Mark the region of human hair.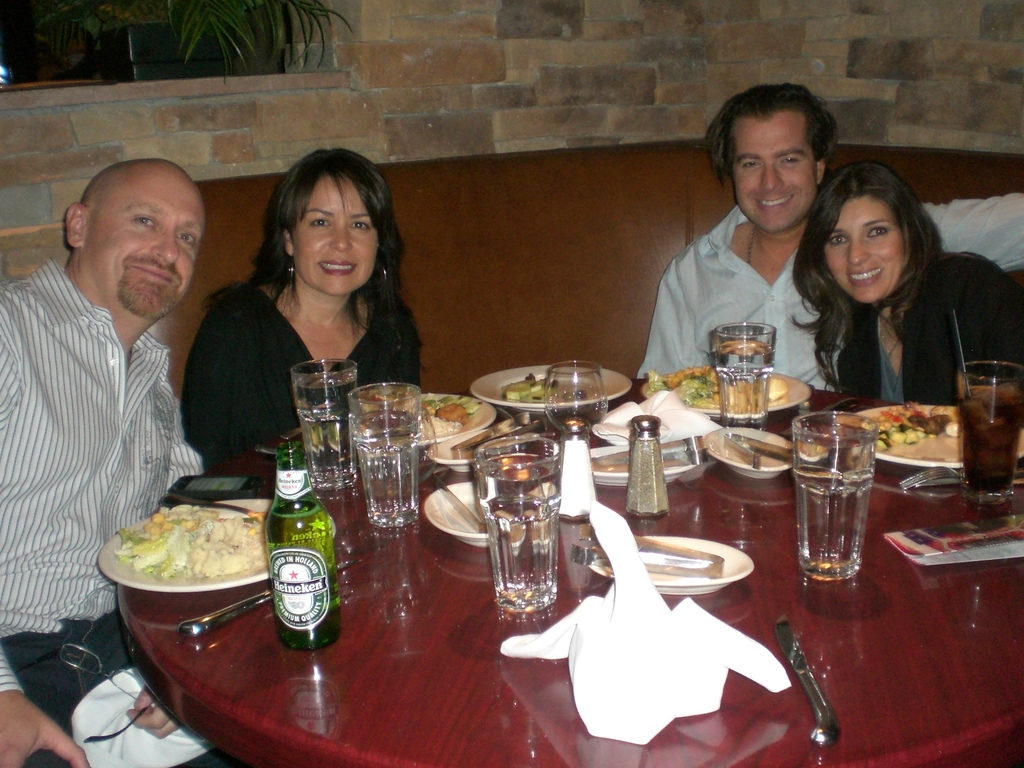
Region: 701/79/838/189.
